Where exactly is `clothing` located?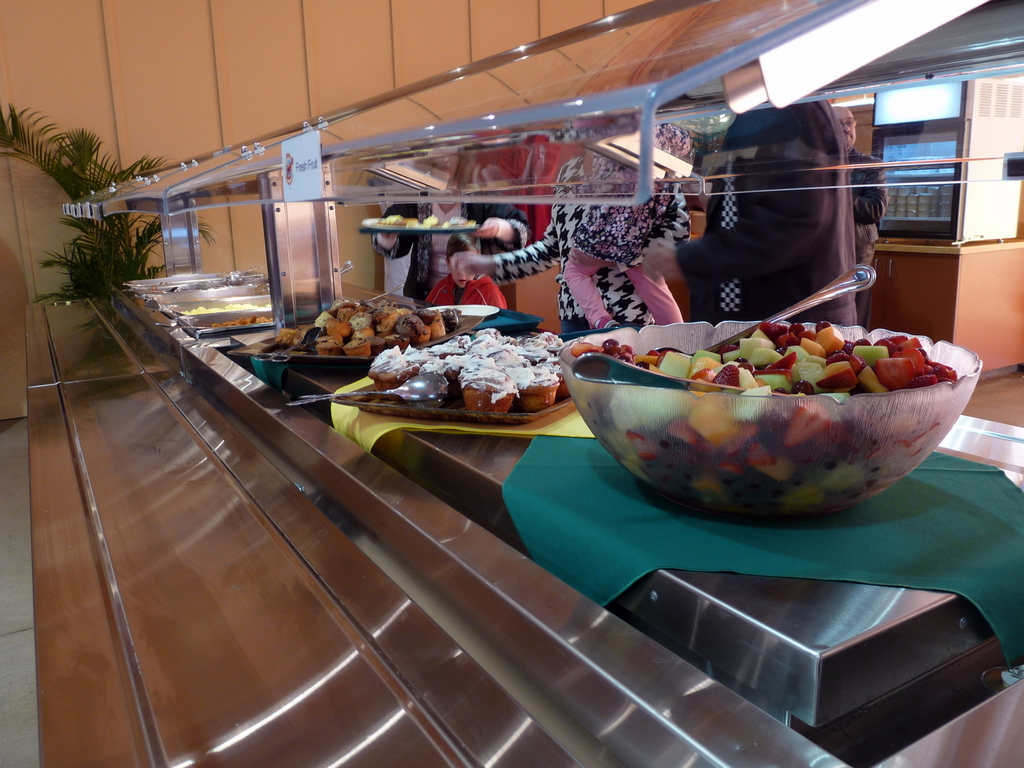
Its bounding box is bbox(847, 154, 896, 330).
